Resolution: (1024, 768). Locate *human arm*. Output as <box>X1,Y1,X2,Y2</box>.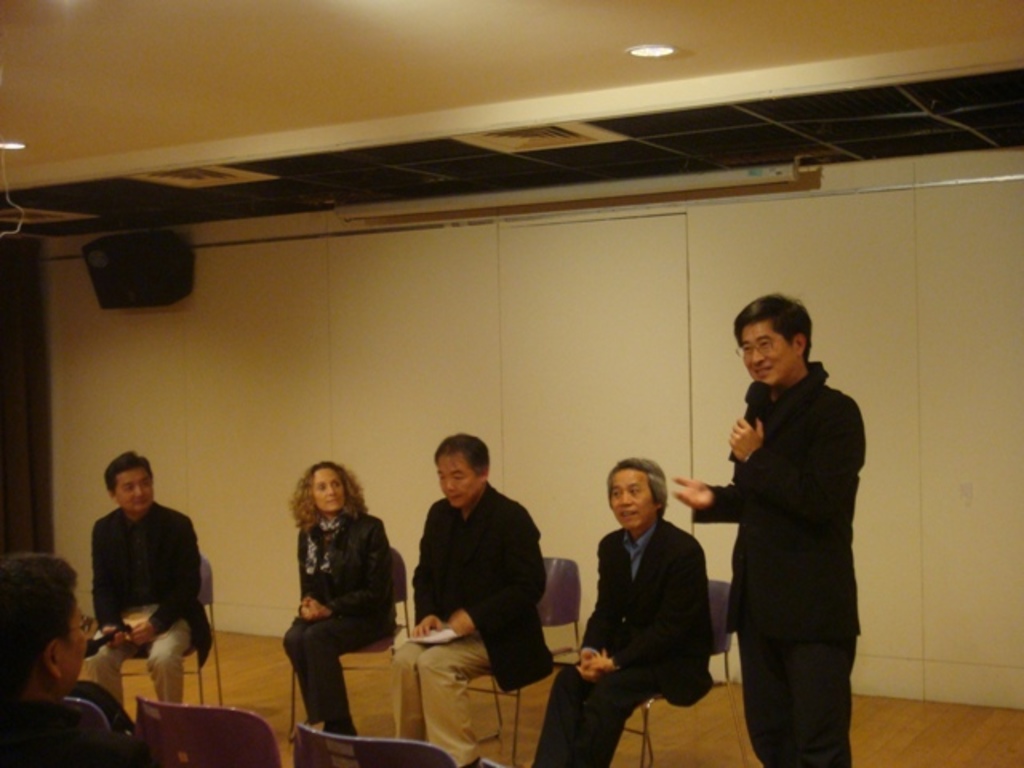
<box>133,512,200,643</box>.
